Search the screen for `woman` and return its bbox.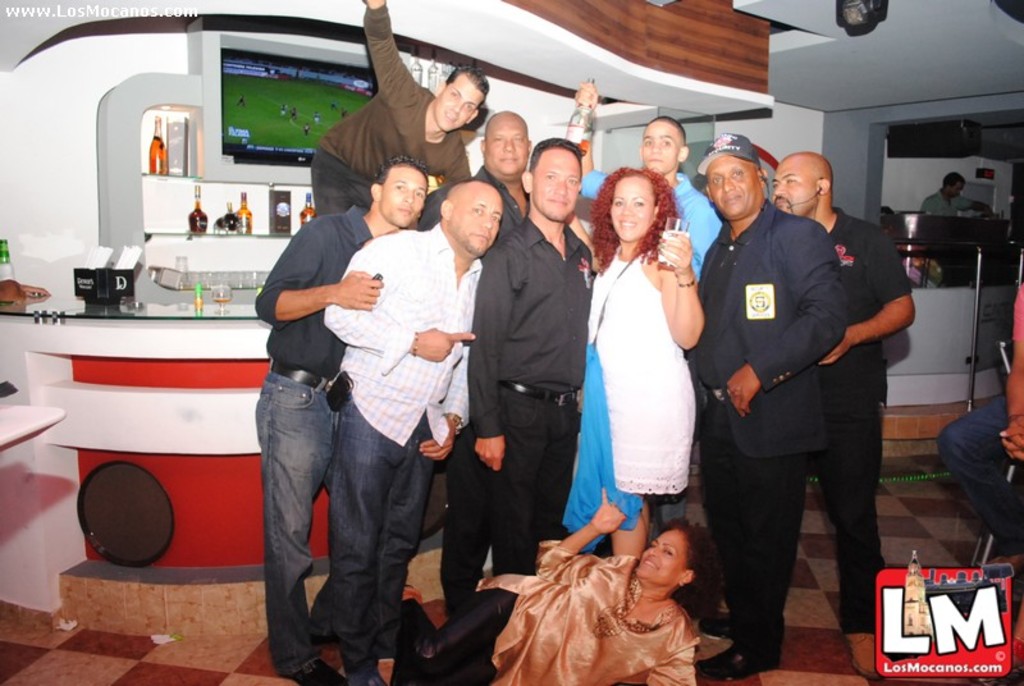
Found: (398,483,721,685).
